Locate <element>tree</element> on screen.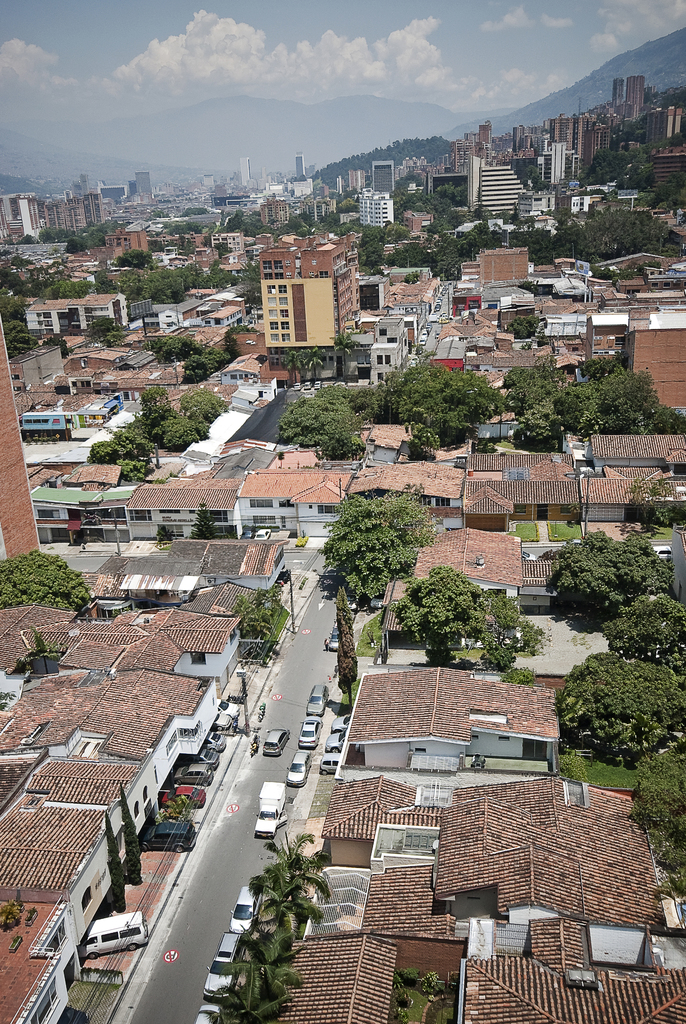
On screen at pyautogui.locateOnScreen(0, 248, 16, 259).
